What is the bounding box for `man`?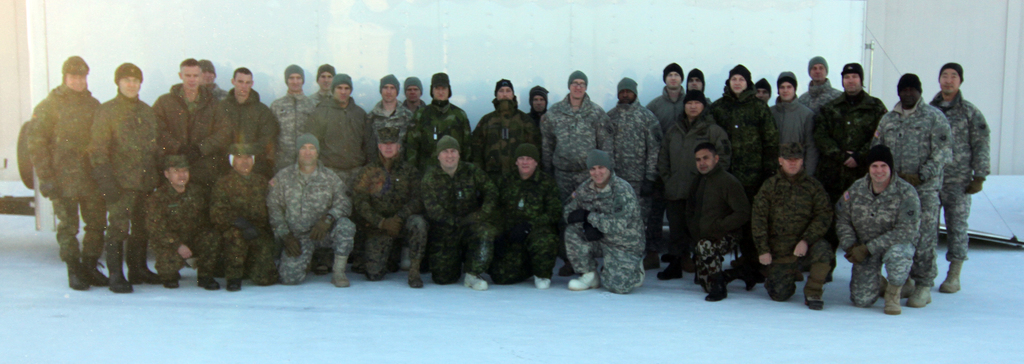
select_region(751, 140, 840, 315).
